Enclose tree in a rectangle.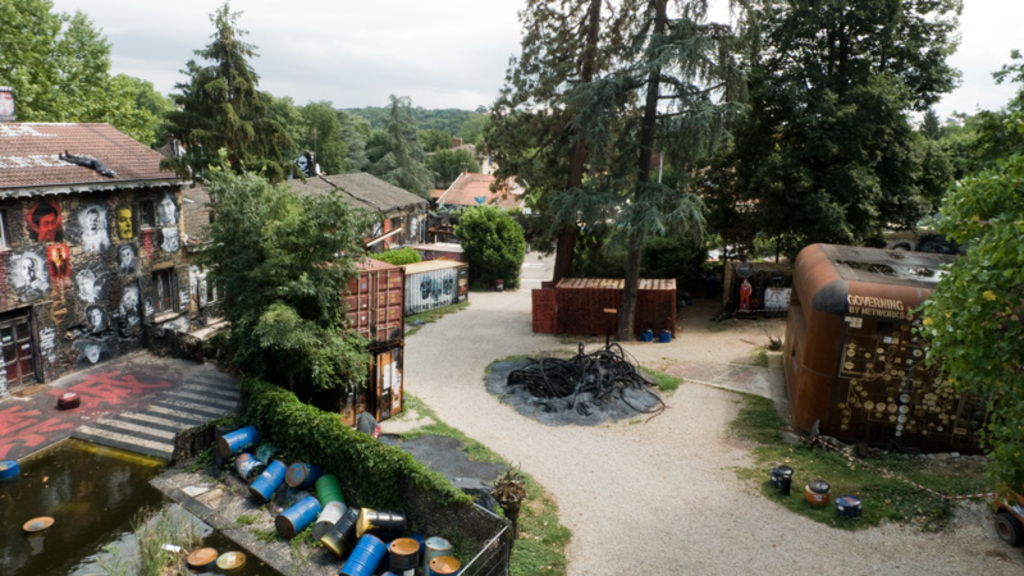
box(696, 0, 955, 266).
